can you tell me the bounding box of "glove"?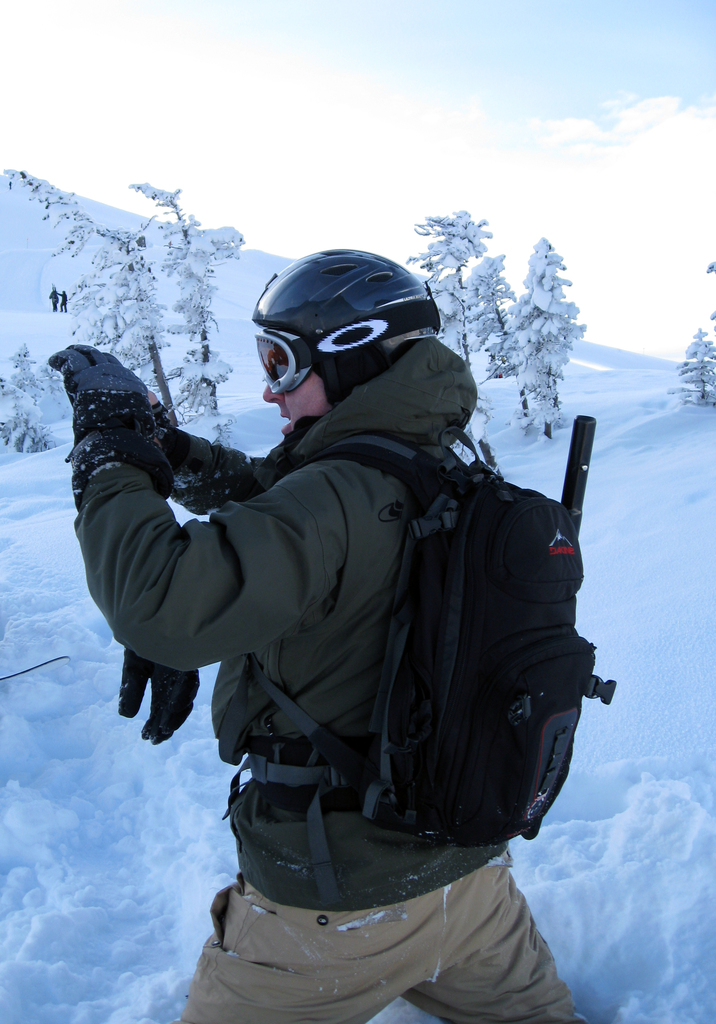
l=47, t=348, r=204, b=517.
